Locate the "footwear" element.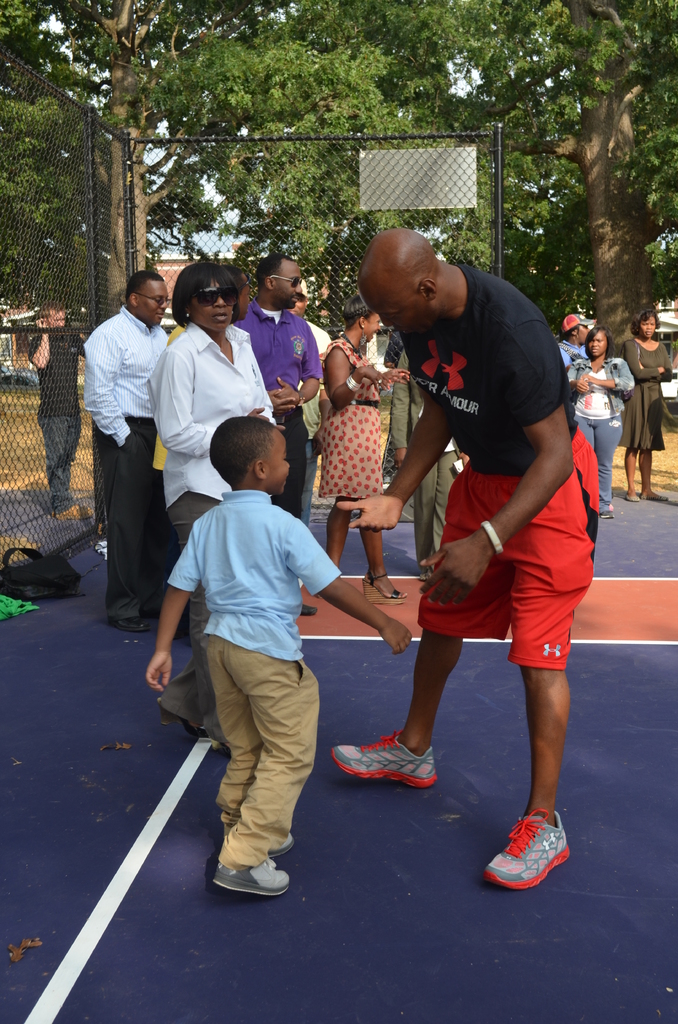
Element bbox: Rect(643, 495, 669, 500).
